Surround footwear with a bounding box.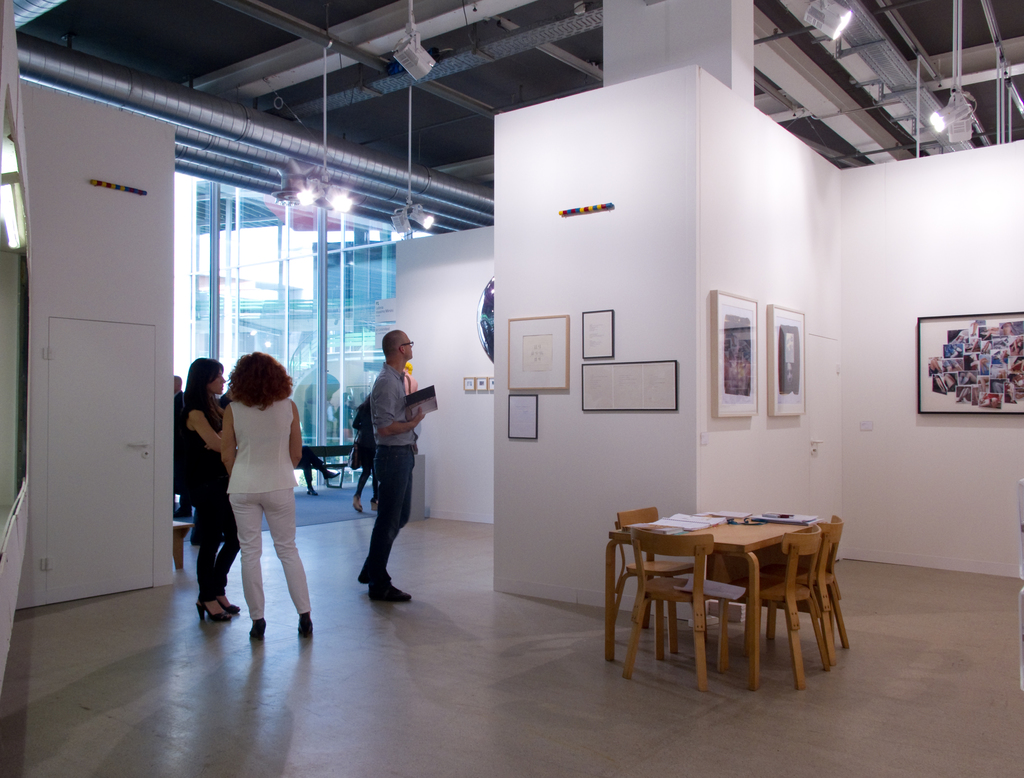
(x1=370, y1=568, x2=415, y2=603).
